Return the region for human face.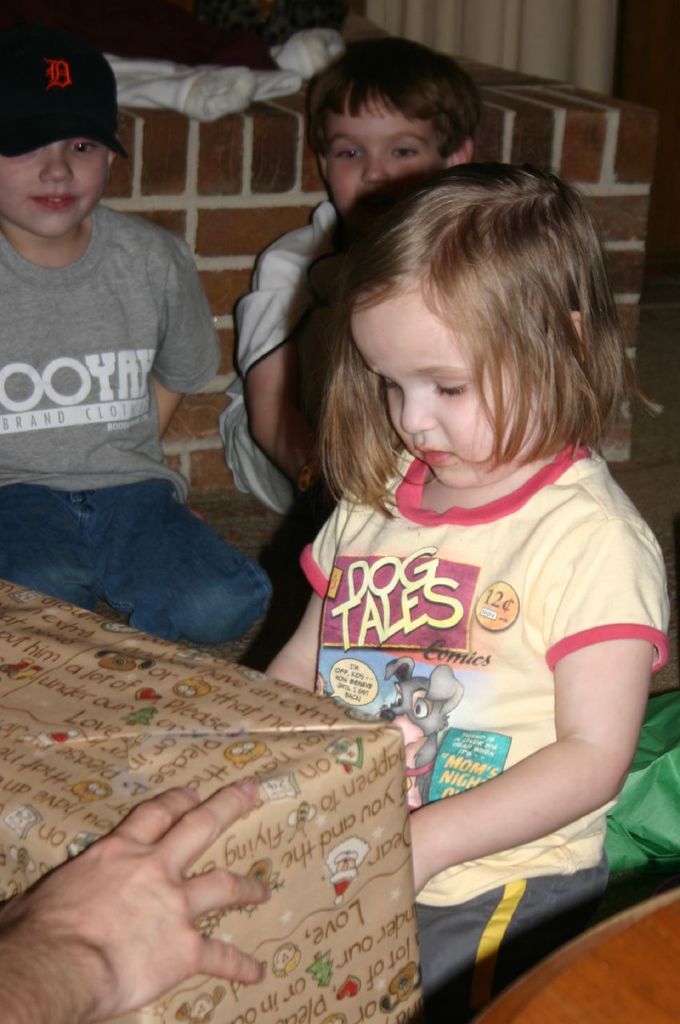
pyautogui.locateOnScreen(348, 289, 538, 494).
